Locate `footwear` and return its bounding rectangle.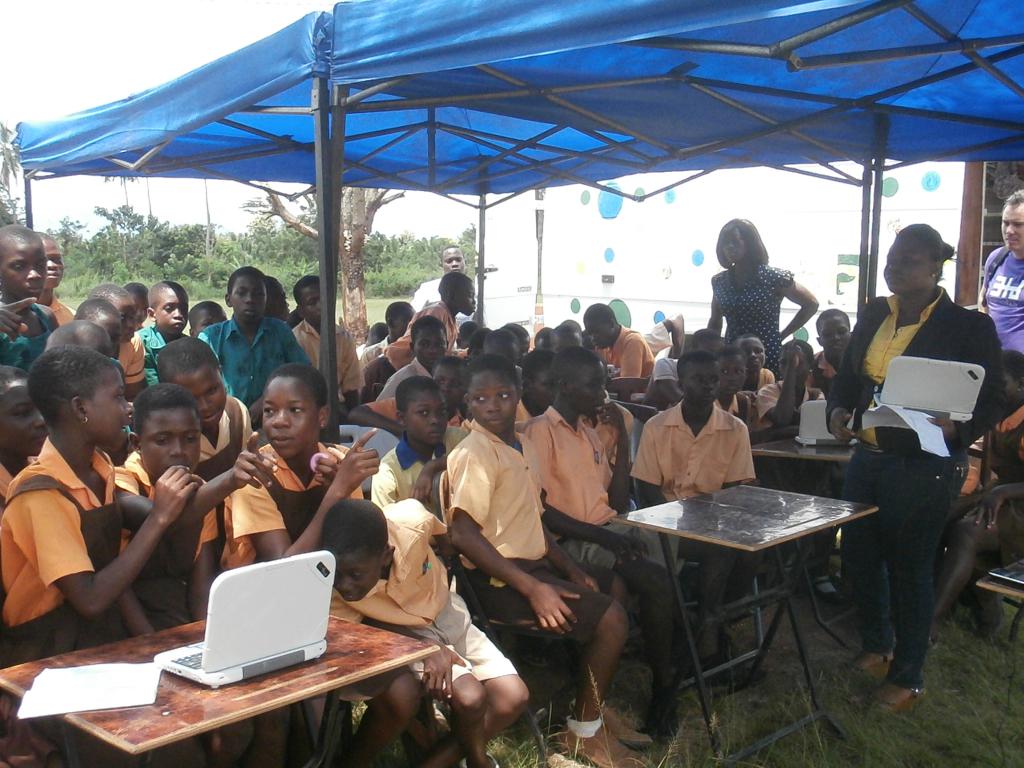
rect(602, 700, 651, 746).
